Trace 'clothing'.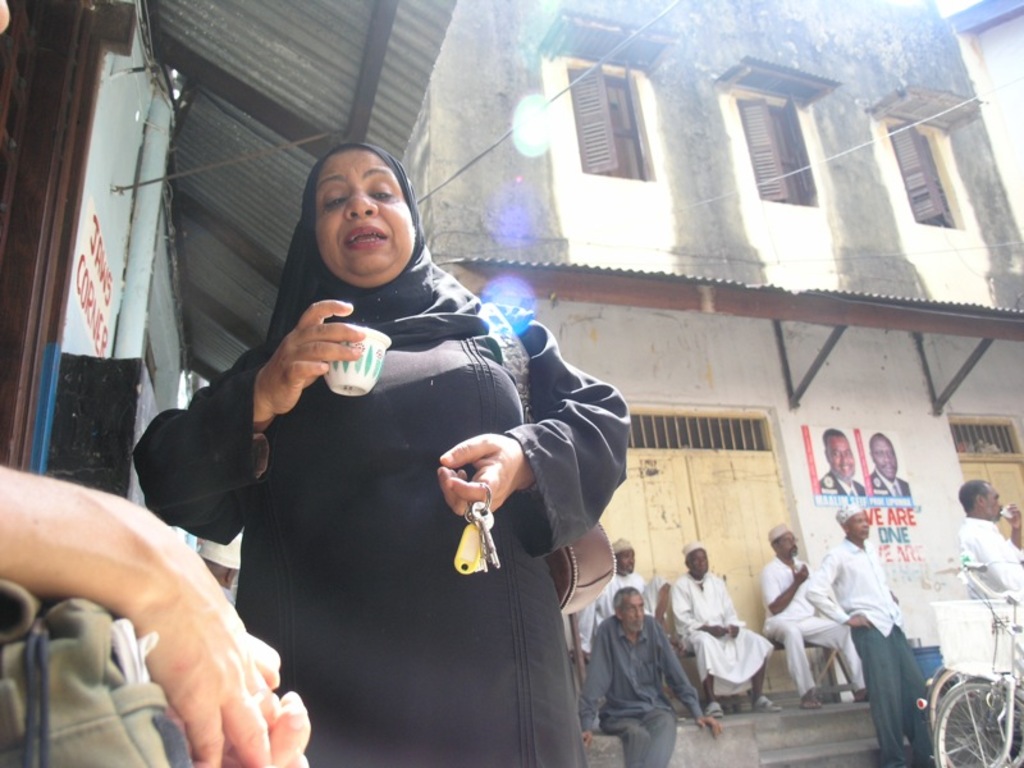
Traced to (965, 516, 1021, 608).
